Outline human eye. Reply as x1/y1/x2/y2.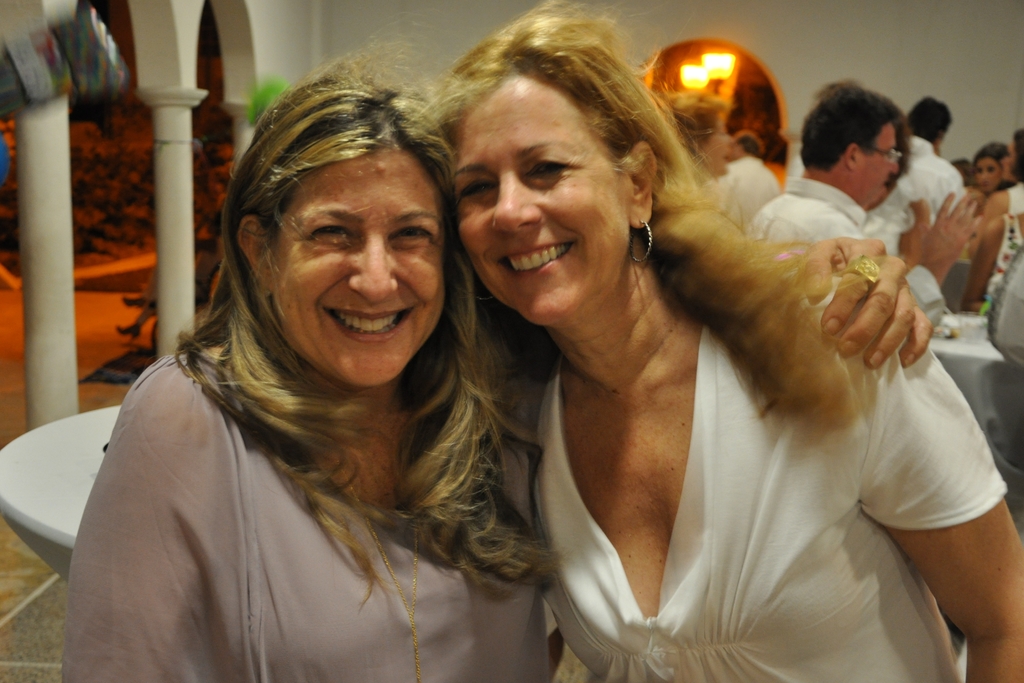
388/219/432/244.
